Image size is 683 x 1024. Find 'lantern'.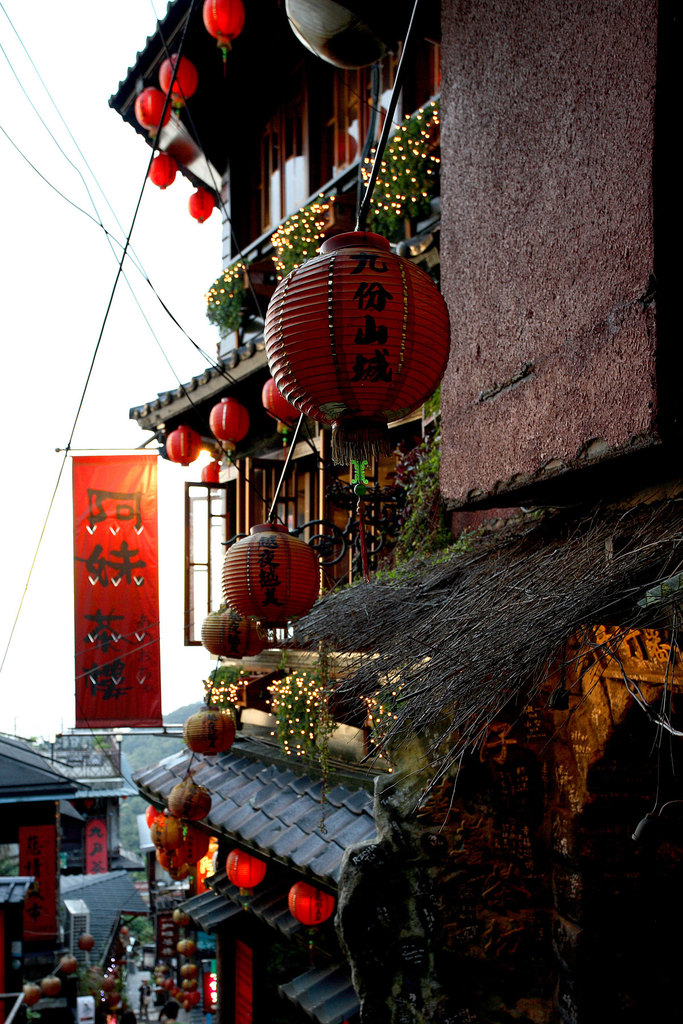
bbox=(220, 524, 320, 622).
